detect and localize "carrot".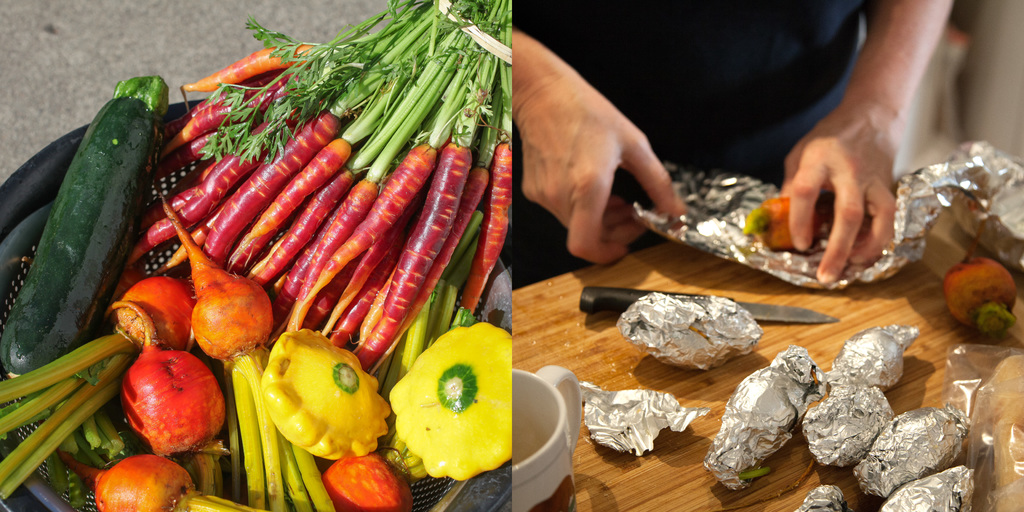
Localized at (left=355, top=138, right=474, bottom=371).
